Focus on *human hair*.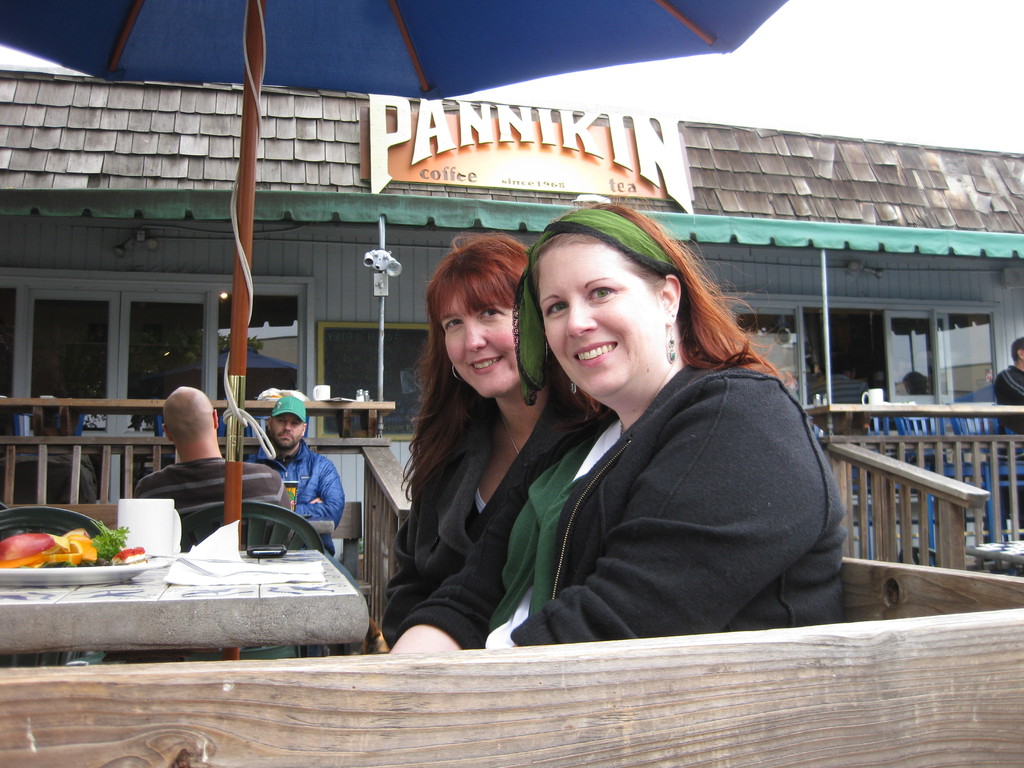
Focused at left=1009, top=335, right=1023, bottom=362.
